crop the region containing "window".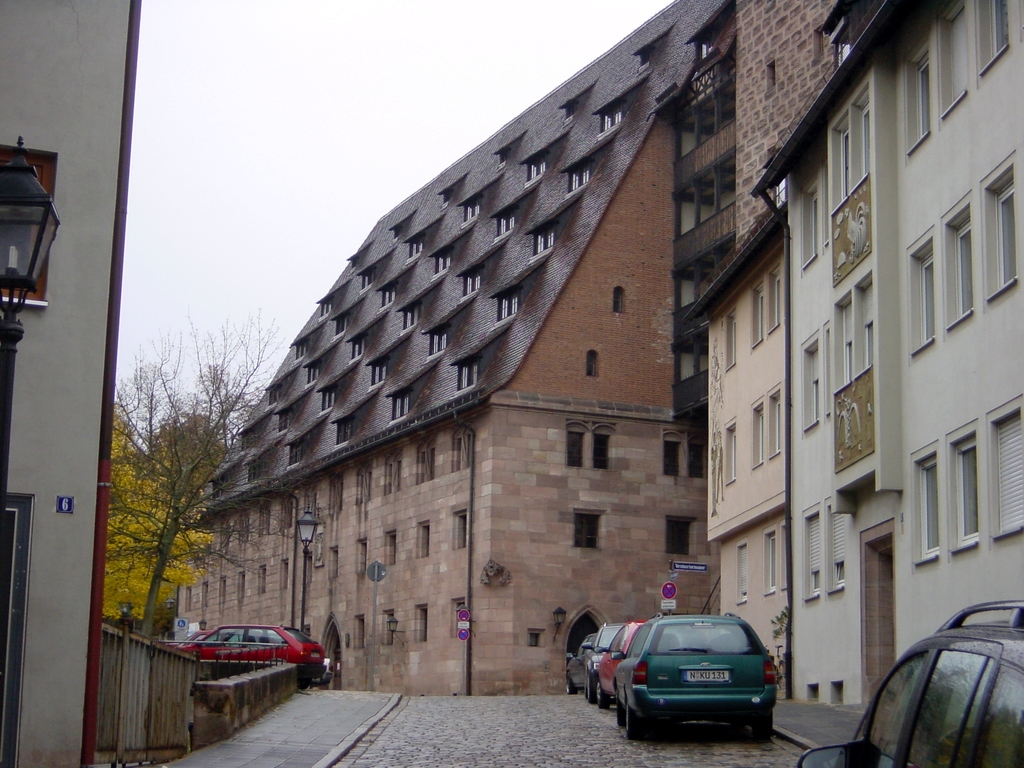
Crop region: {"x1": 211, "y1": 472, "x2": 225, "y2": 500}.
